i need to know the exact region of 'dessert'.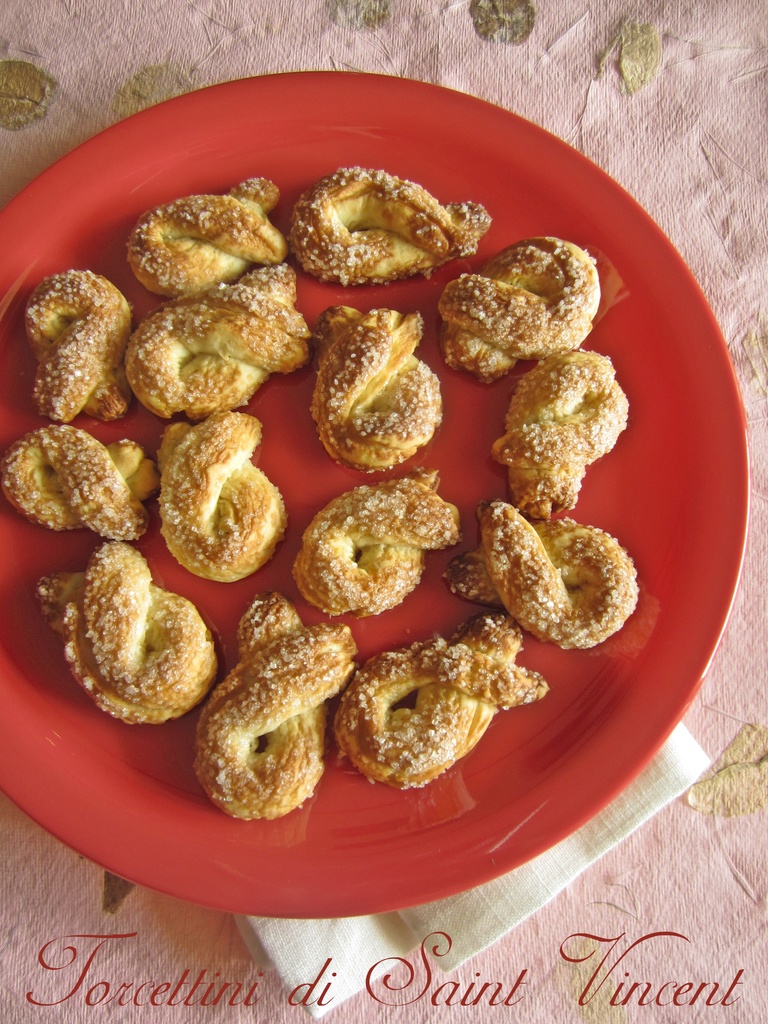
Region: [x1=29, y1=542, x2=221, y2=720].
